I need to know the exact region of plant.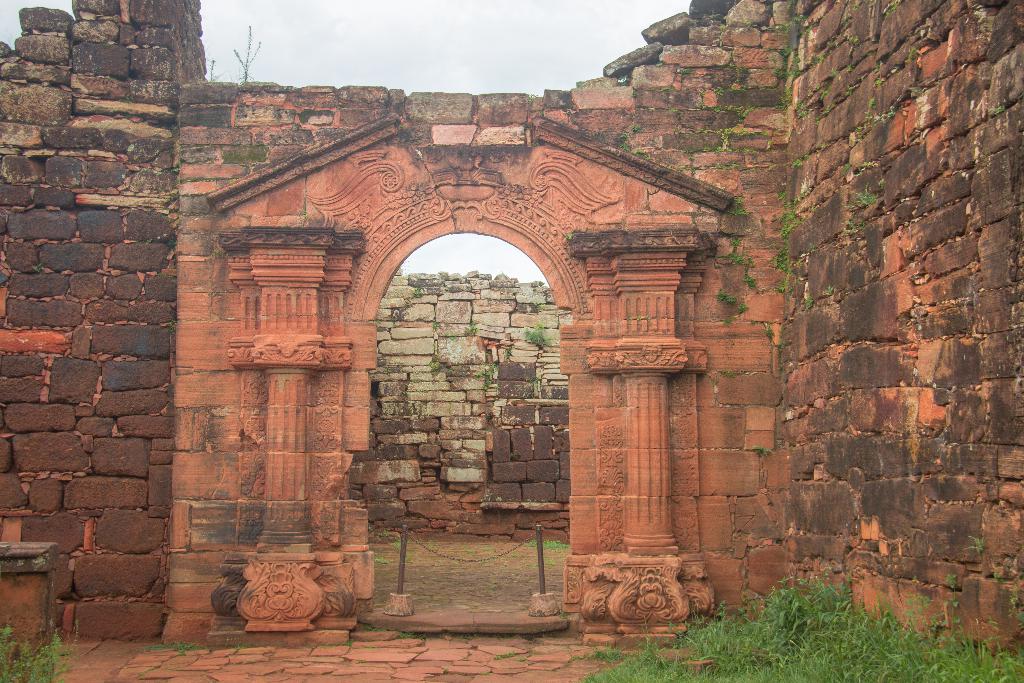
Region: locate(509, 554, 520, 559).
